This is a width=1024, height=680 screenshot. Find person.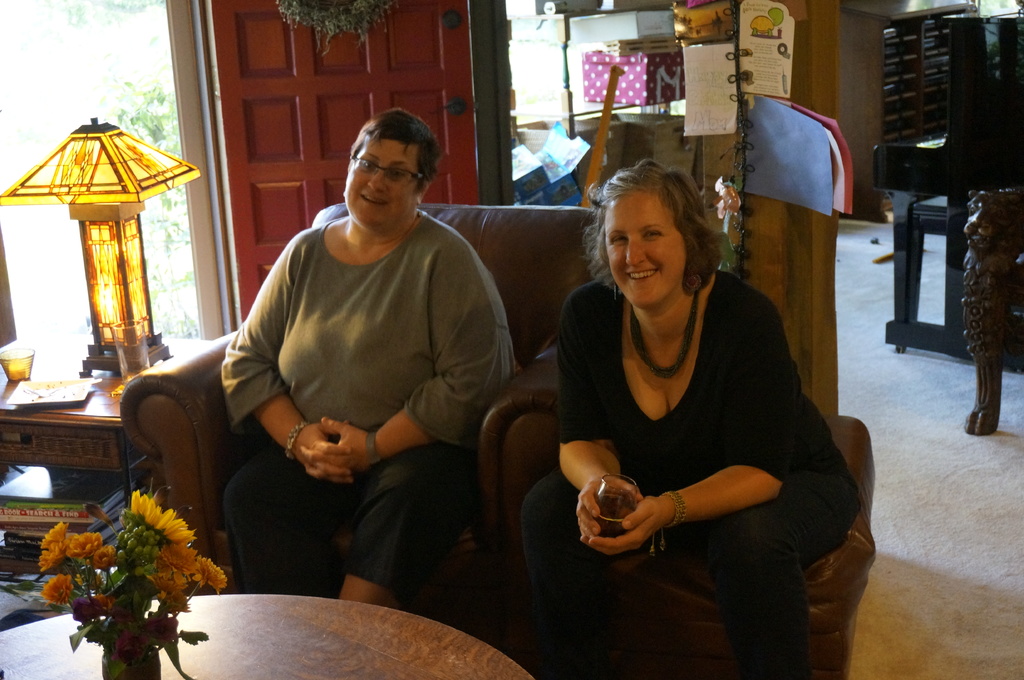
Bounding box: (530,148,831,637).
